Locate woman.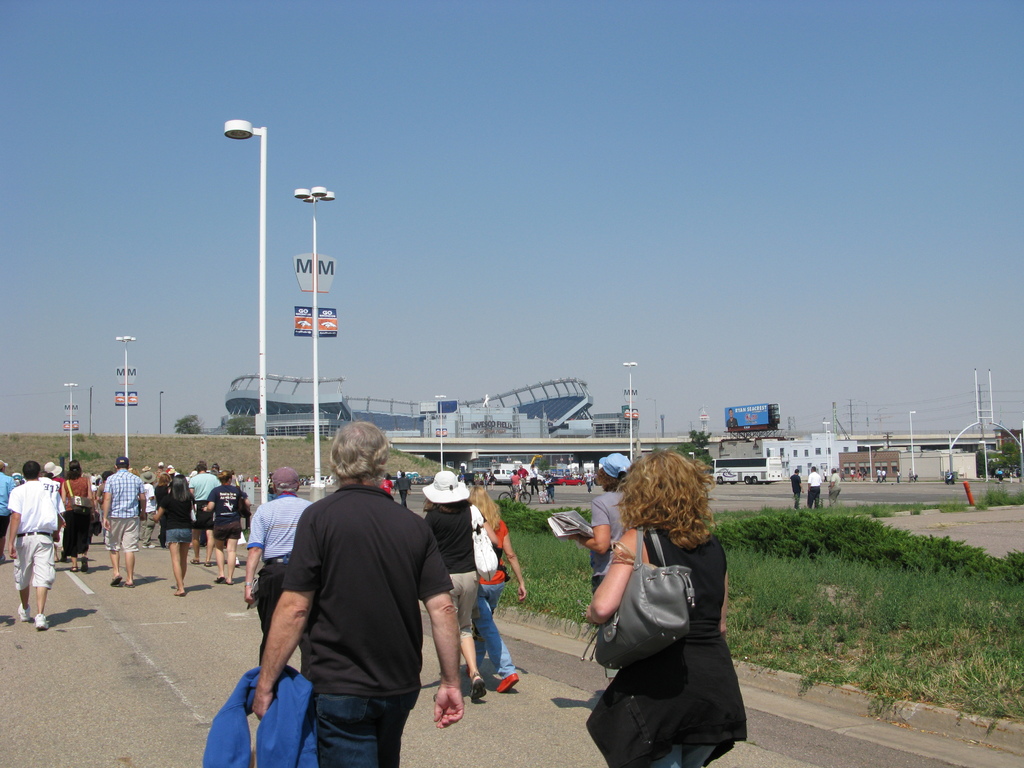
Bounding box: {"x1": 420, "y1": 470, "x2": 477, "y2": 701}.
